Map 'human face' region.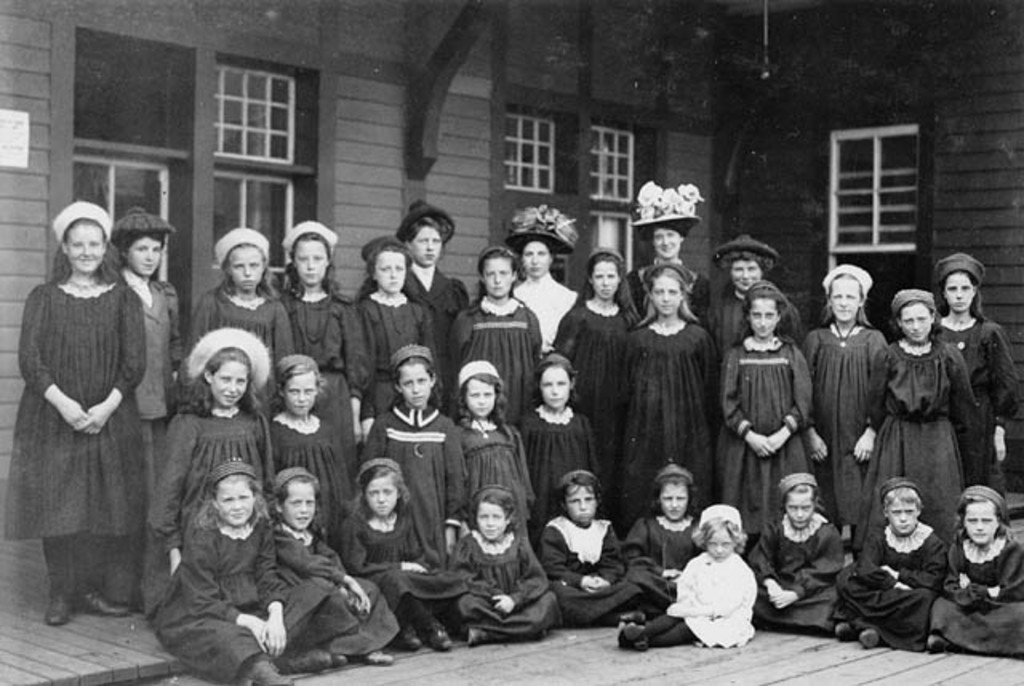
Mapped to (488, 254, 512, 297).
